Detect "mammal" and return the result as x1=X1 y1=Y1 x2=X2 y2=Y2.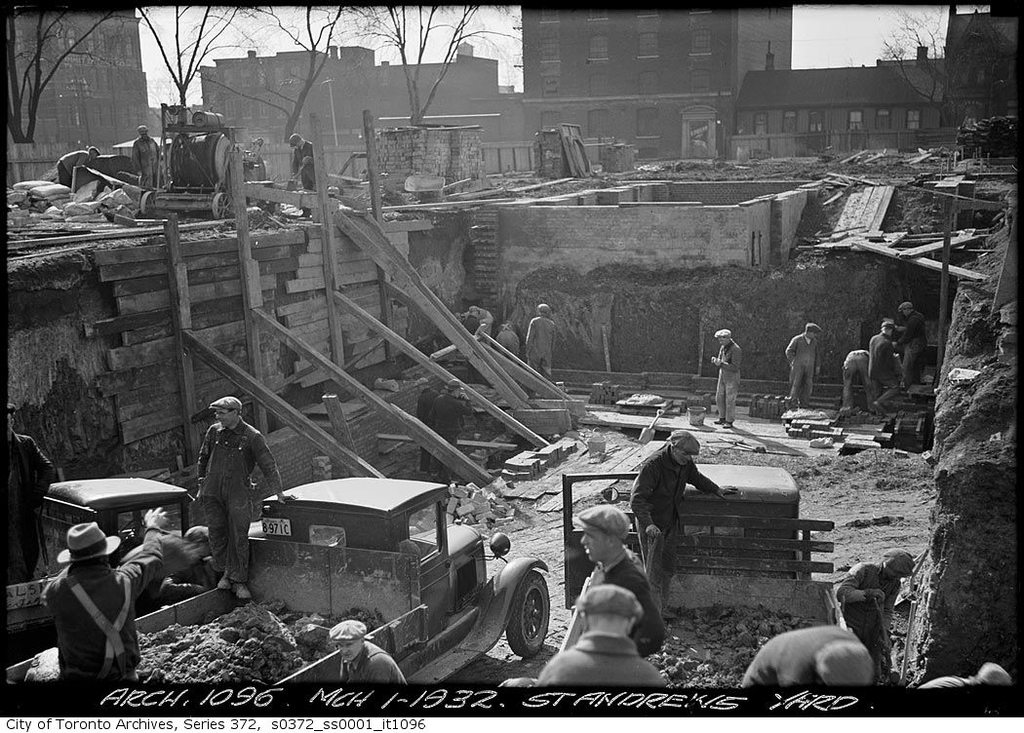
x1=0 y1=401 x2=61 y2=579.
